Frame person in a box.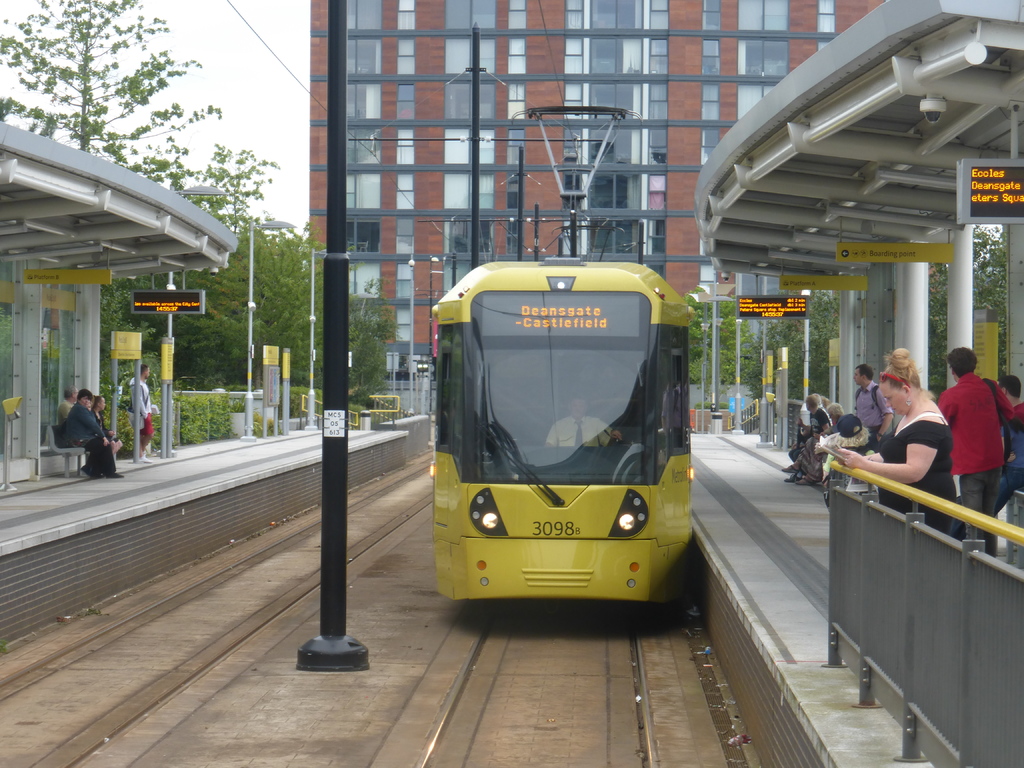
(931, 332, 1011, 527).
